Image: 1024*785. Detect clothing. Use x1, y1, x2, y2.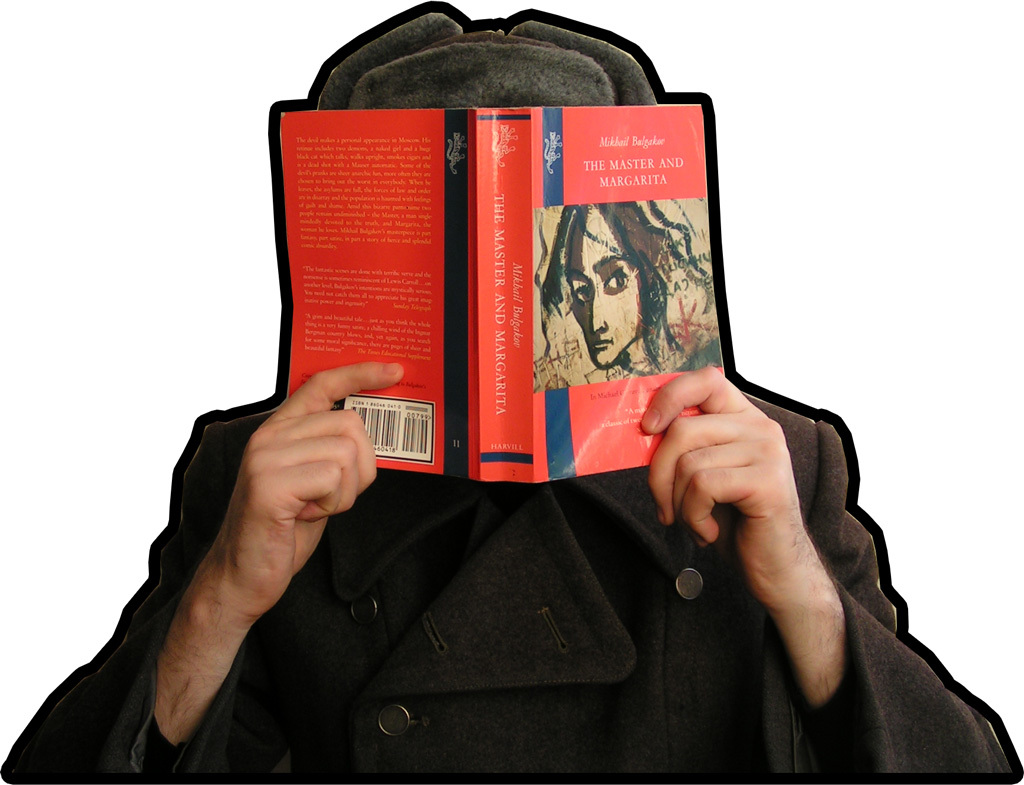
139, 107, 959, 764.
